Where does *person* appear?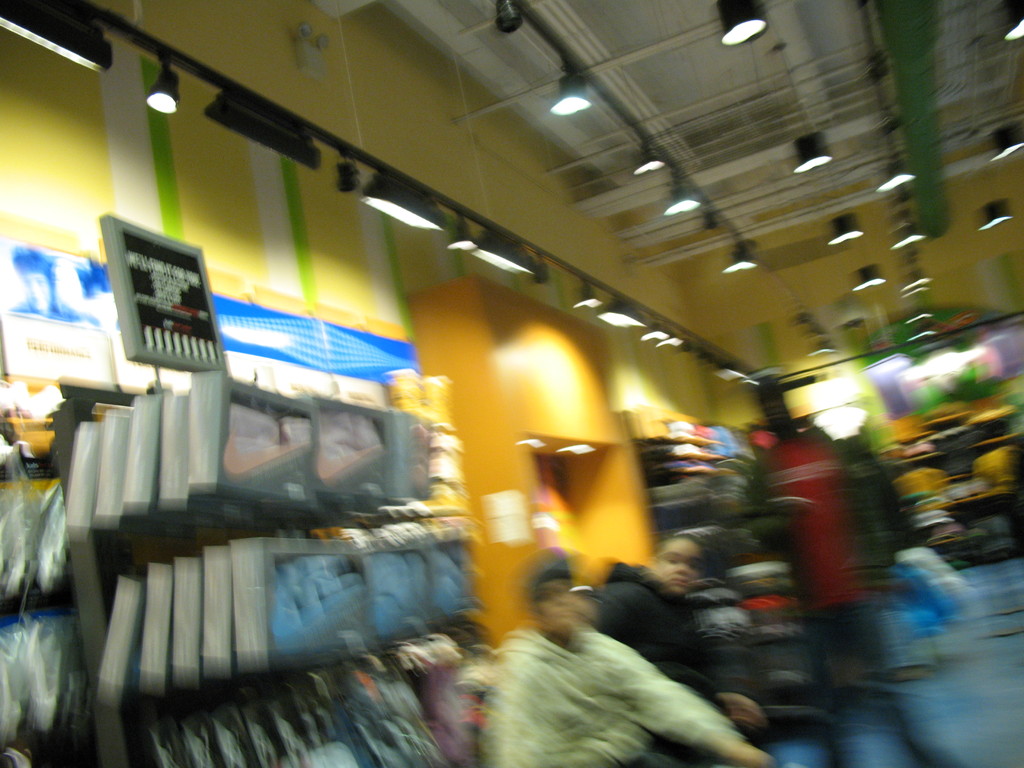
Appears at {"x1": 739, "y1": 371, "x2": 963, "y2": 767}.
